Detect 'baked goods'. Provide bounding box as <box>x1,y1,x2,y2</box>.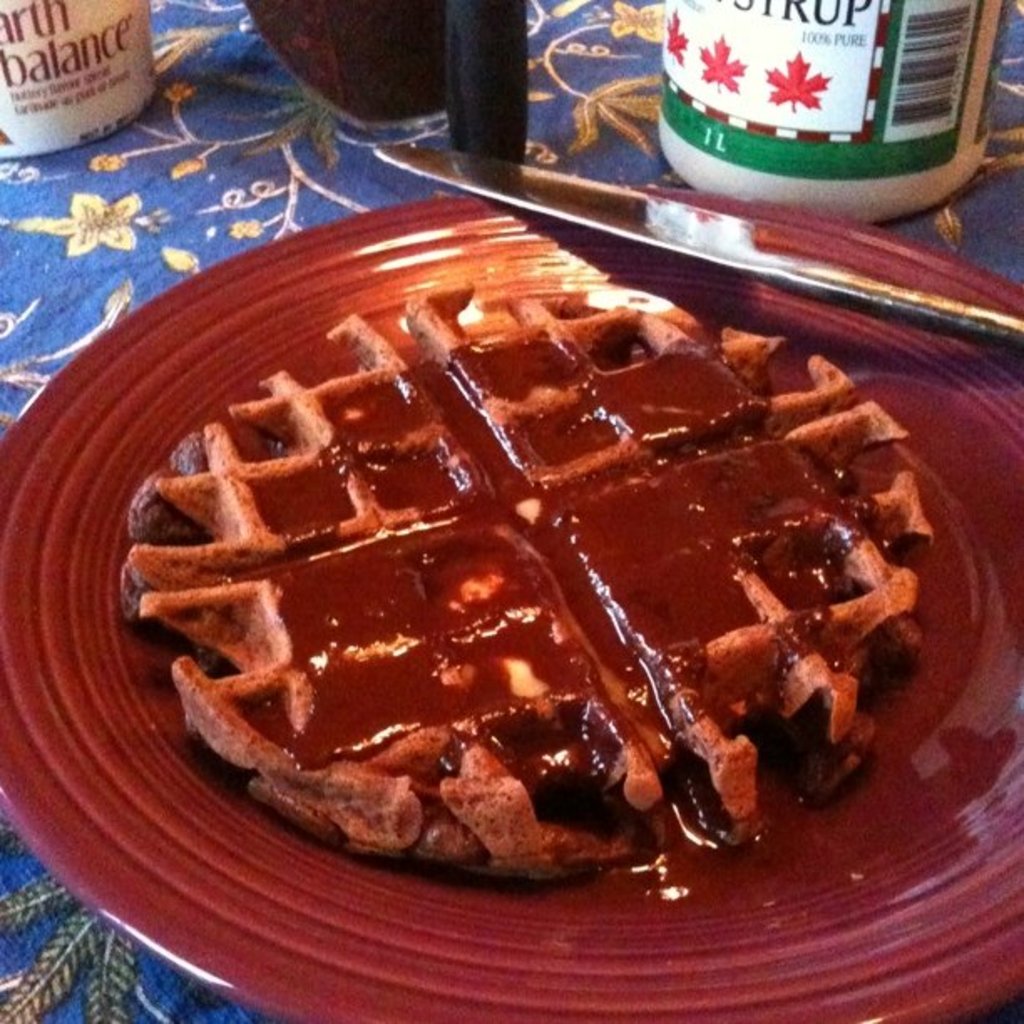
<box>132,259,930,905</box>.
